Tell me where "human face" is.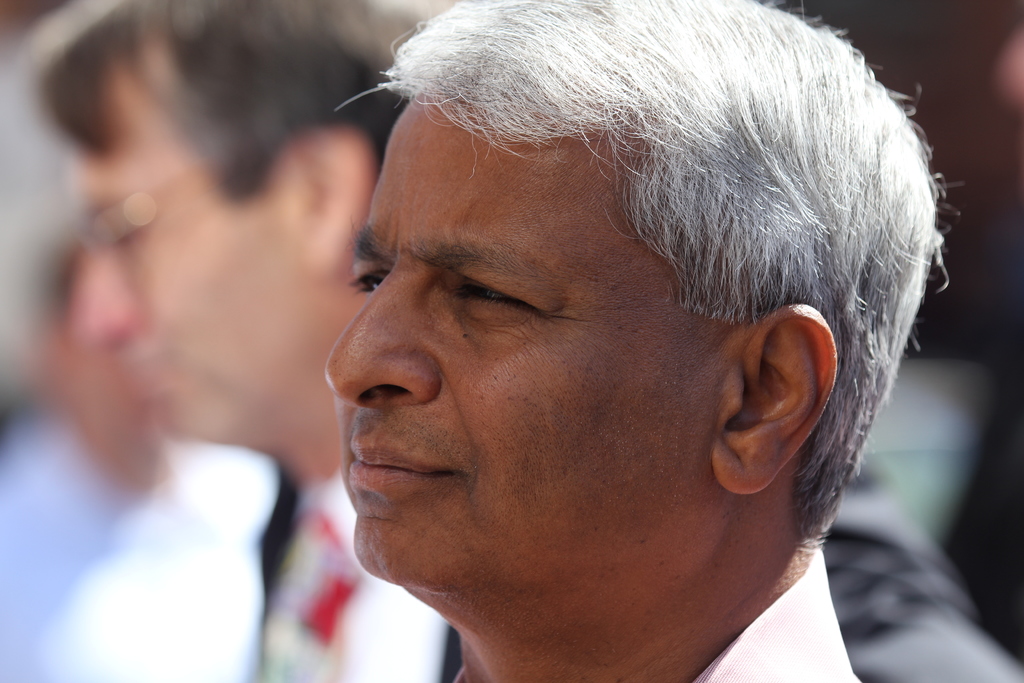
"human face" is at detection(328, 91, 737, 595).
